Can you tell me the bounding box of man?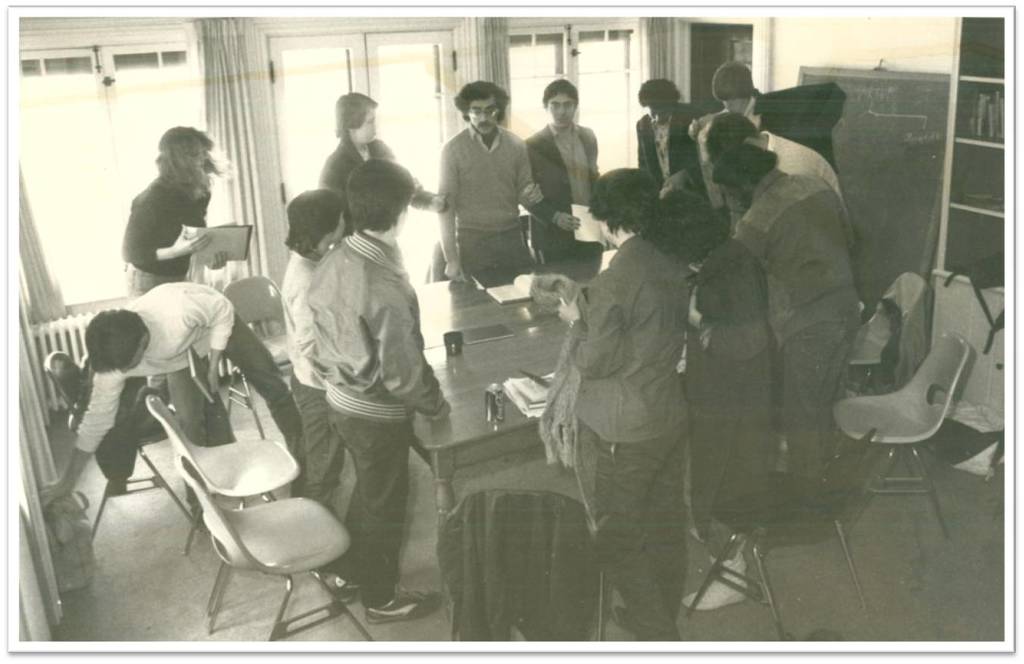
(725,146,865,512).
